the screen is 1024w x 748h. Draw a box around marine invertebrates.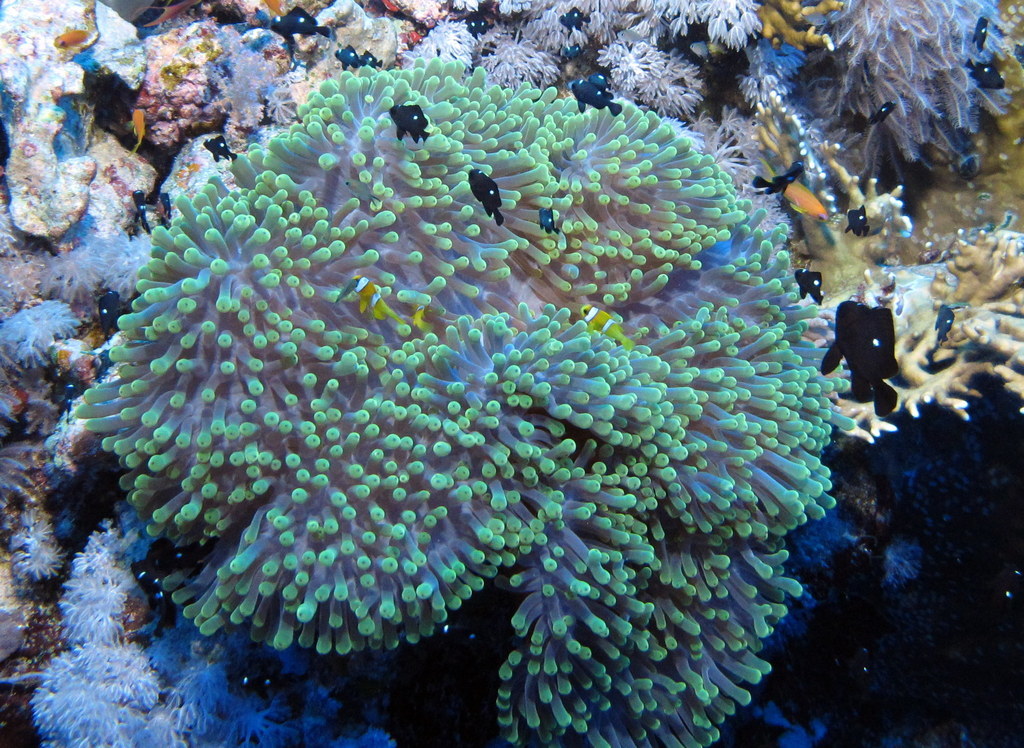
crop(400, 0, 769, 60).
